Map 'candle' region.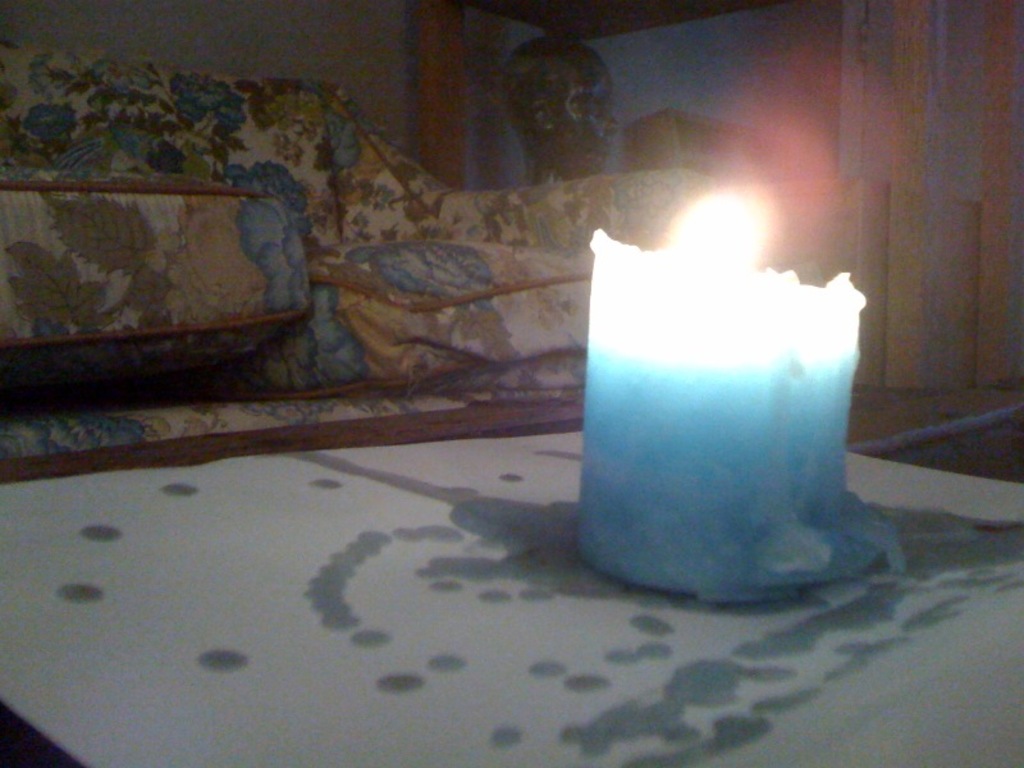
Mapped to BBox(580, 178, 876, 604).
